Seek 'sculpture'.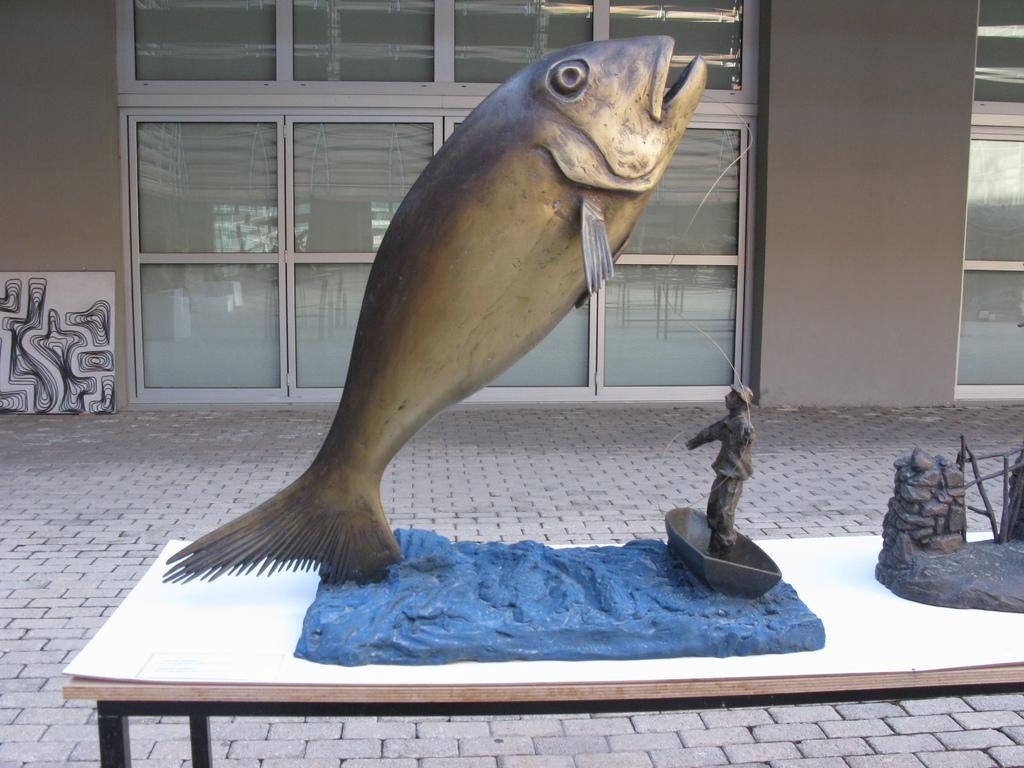
locate(674, 378, 774, 594).
